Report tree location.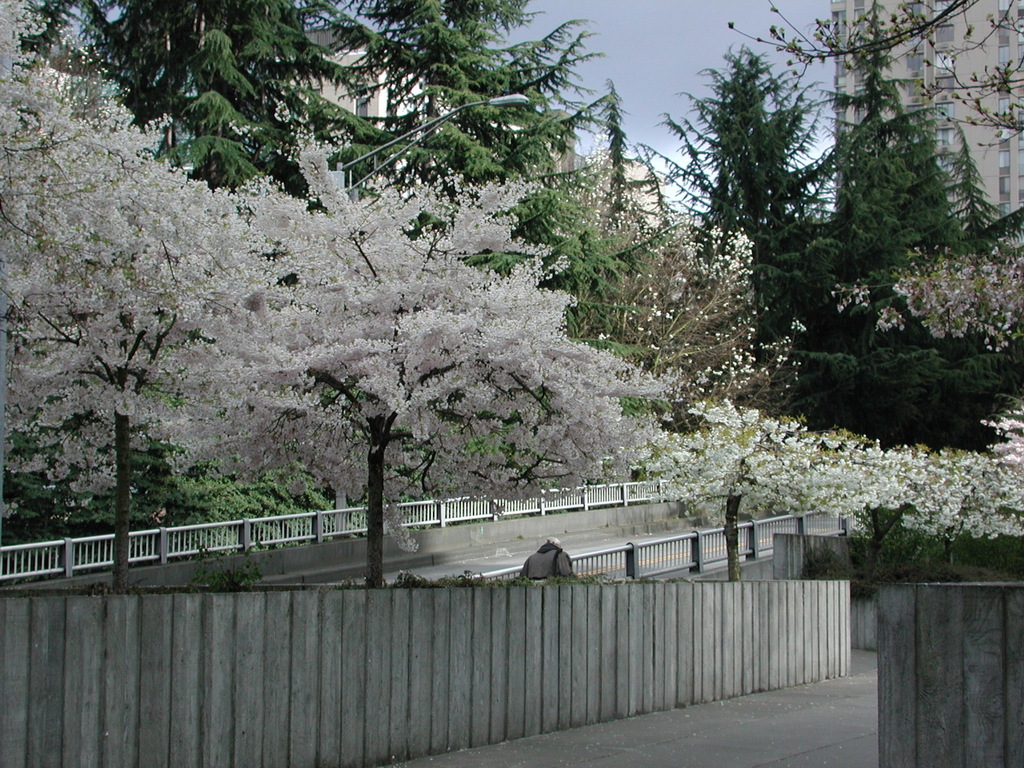
Report: locate(681, 42, 840, 377).
